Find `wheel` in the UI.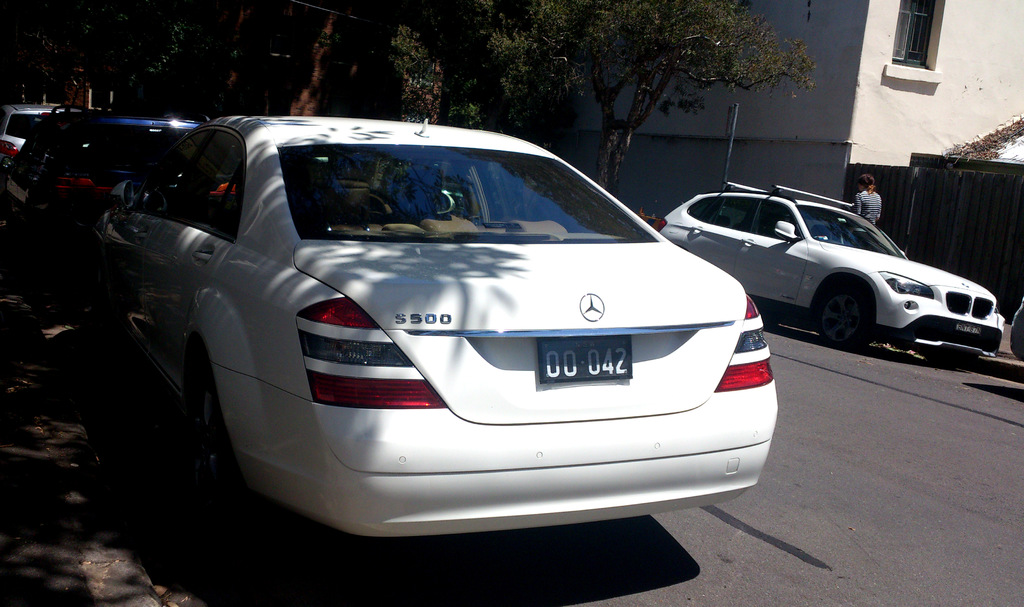
UI element at bbox=(189, 374, 241, 503).
